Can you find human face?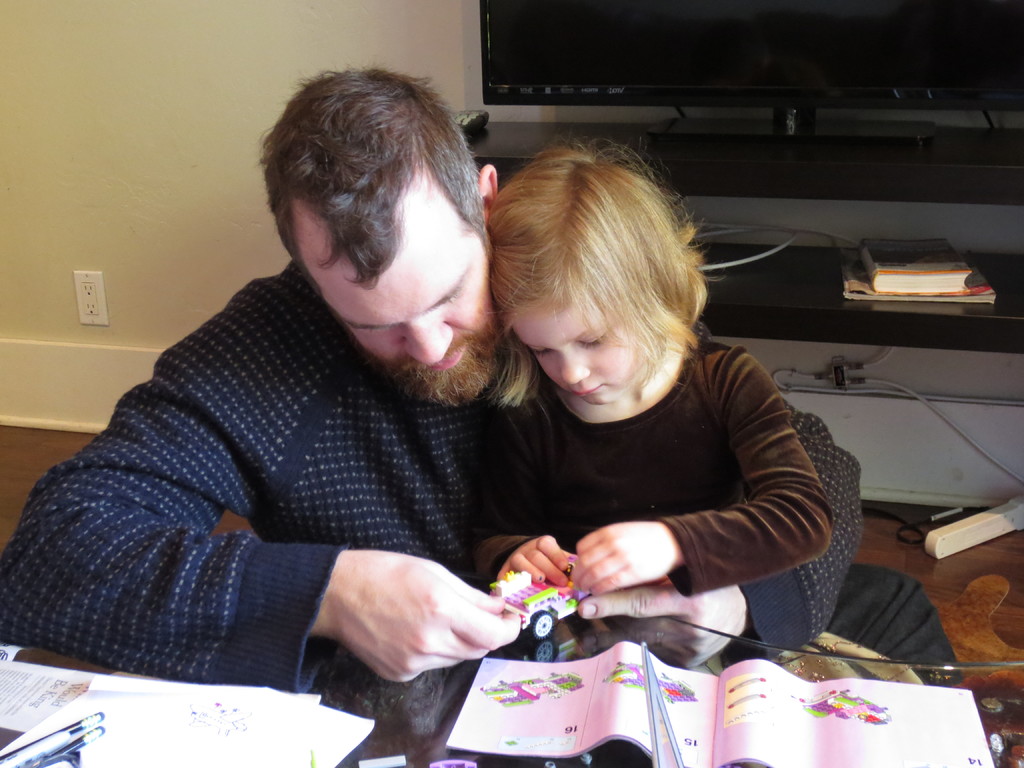
Yes, bounding box: <region>303, 225, 501, 418</region>.
